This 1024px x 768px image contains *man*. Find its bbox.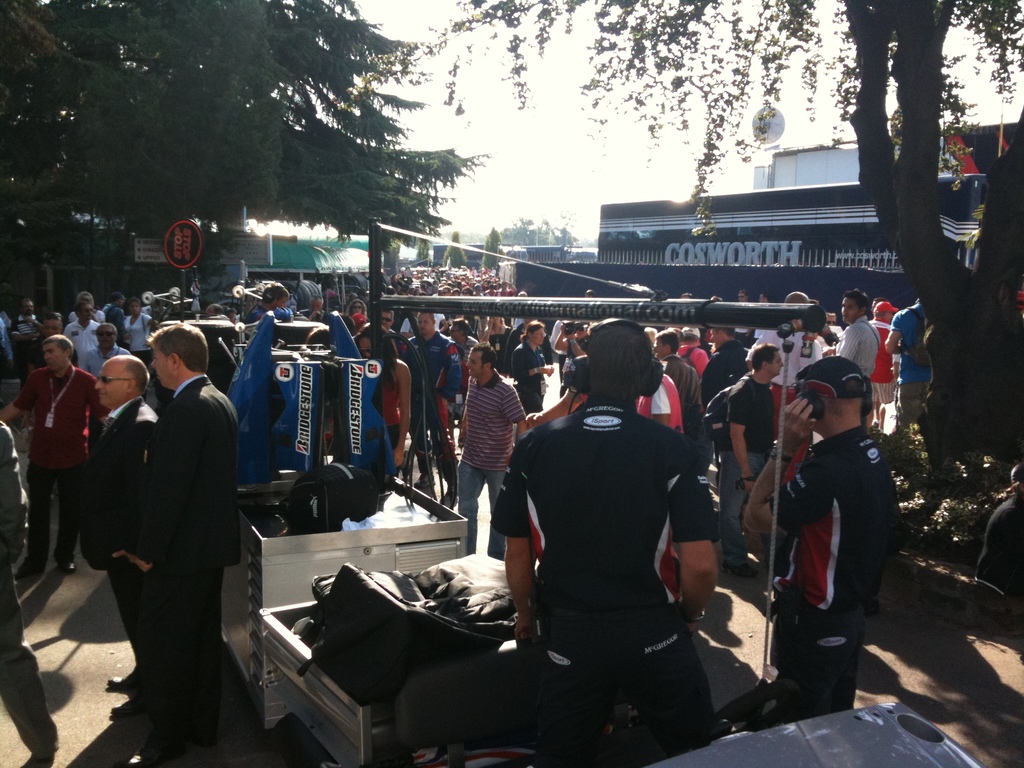
rect(835, 287, 880, 376).
